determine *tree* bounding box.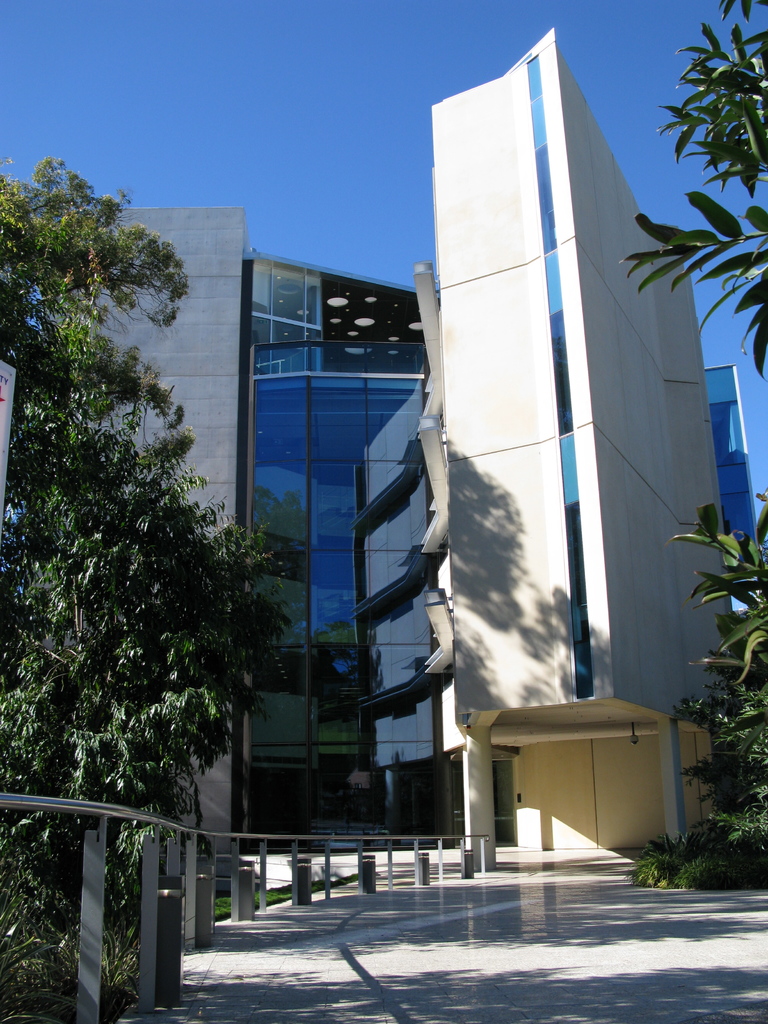
Determined: select_region(14, 149, 271, 929).
